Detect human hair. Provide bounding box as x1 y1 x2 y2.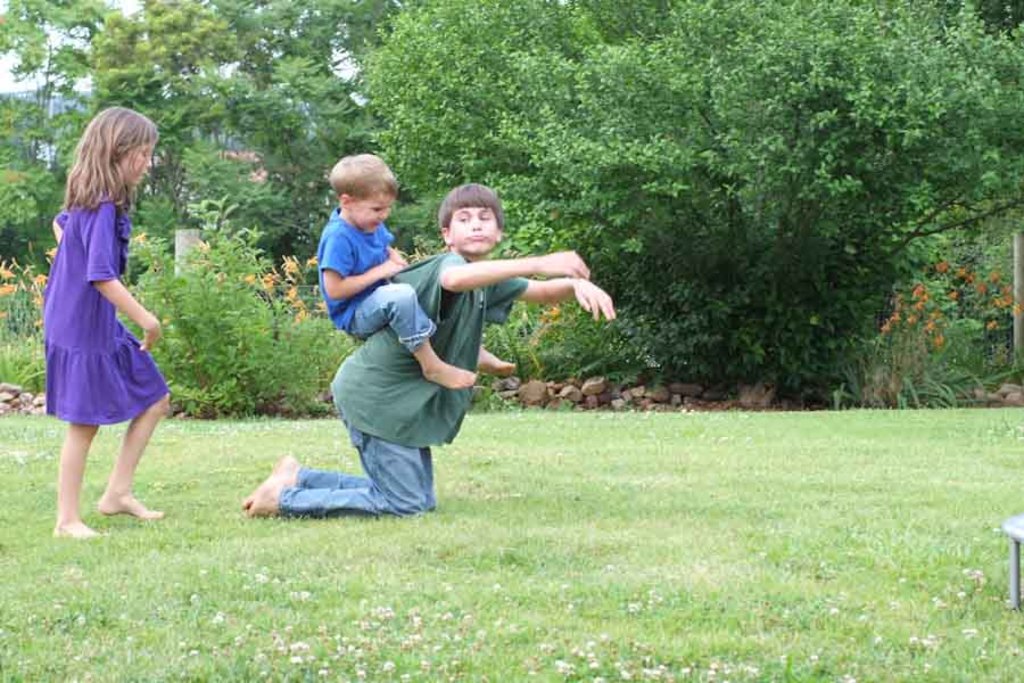
433 182 509 234.
